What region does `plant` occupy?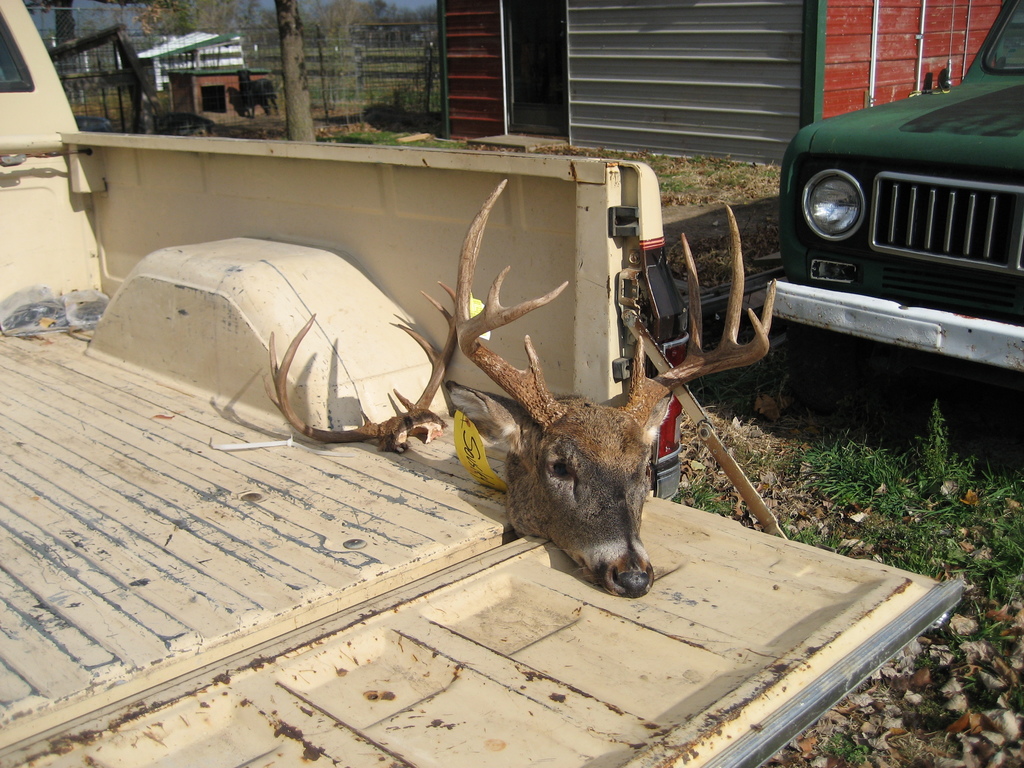
<box>695,474,733,515</box>.
